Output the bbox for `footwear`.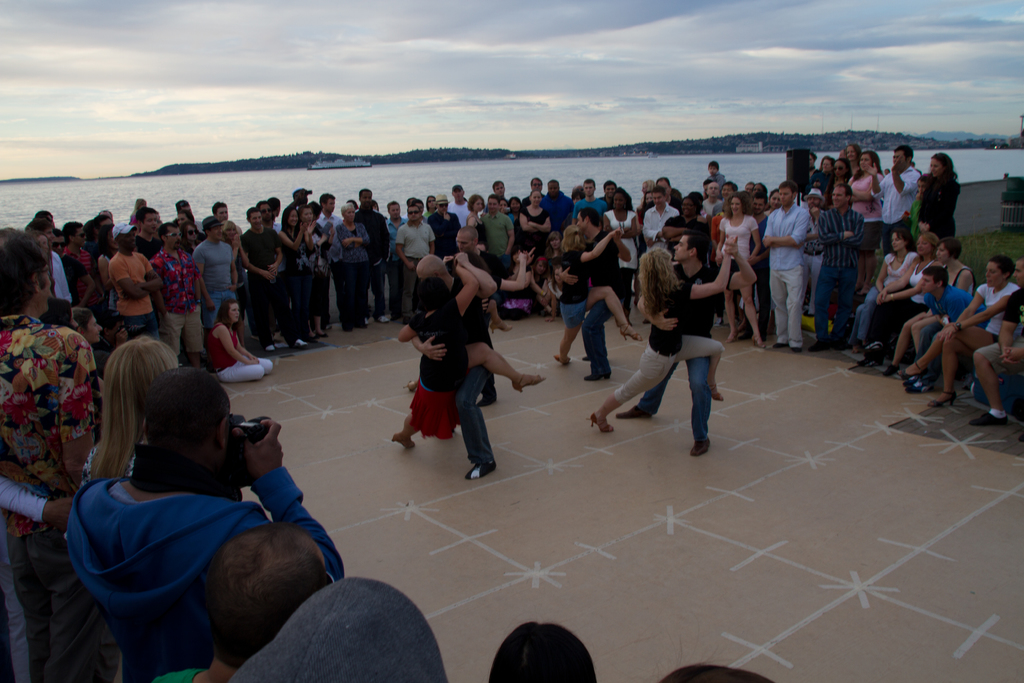
crop(295, 338, 308, 351).
